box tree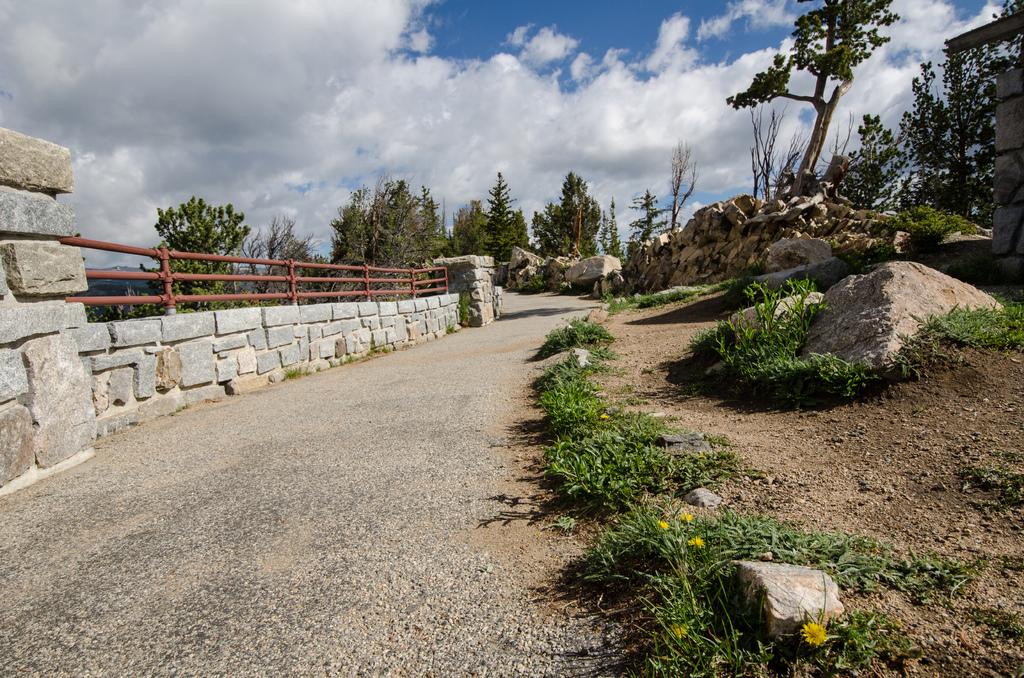
left=135, top=182, right=236, bottom=271
